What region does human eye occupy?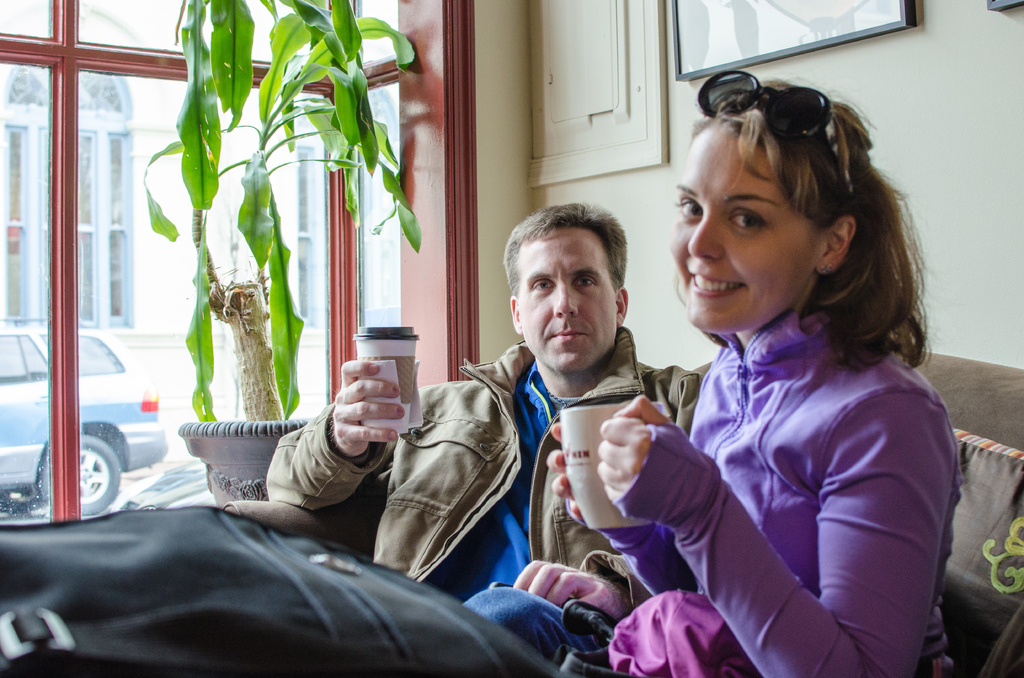
bbox=[672, 198, 705, 222].
